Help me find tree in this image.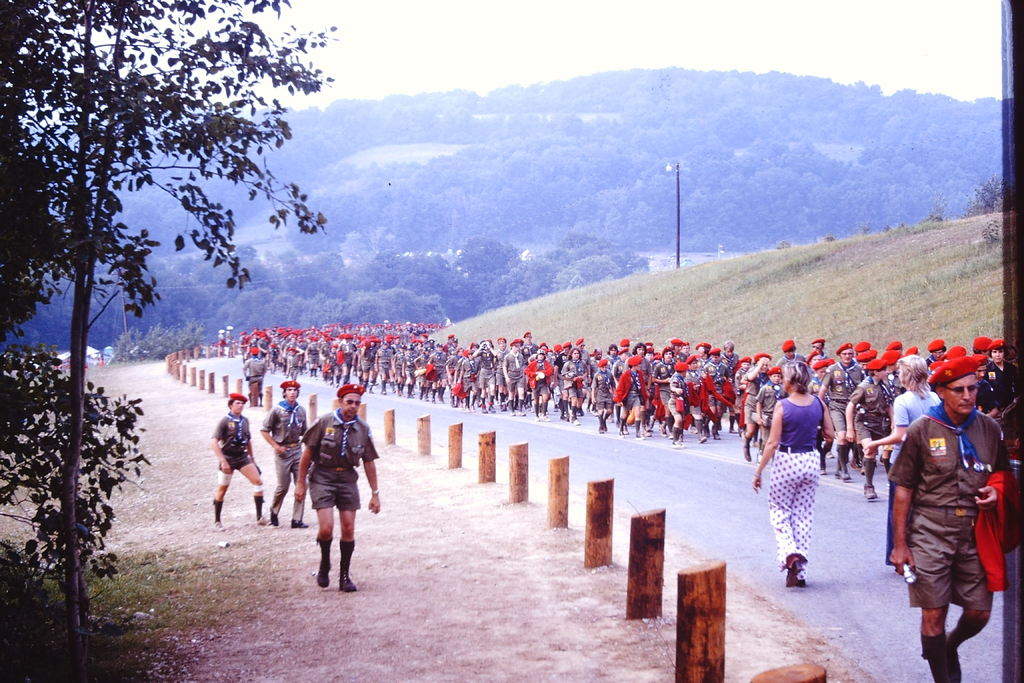
Found it: [x1=346, y1=180, x2=412, y2=247].
